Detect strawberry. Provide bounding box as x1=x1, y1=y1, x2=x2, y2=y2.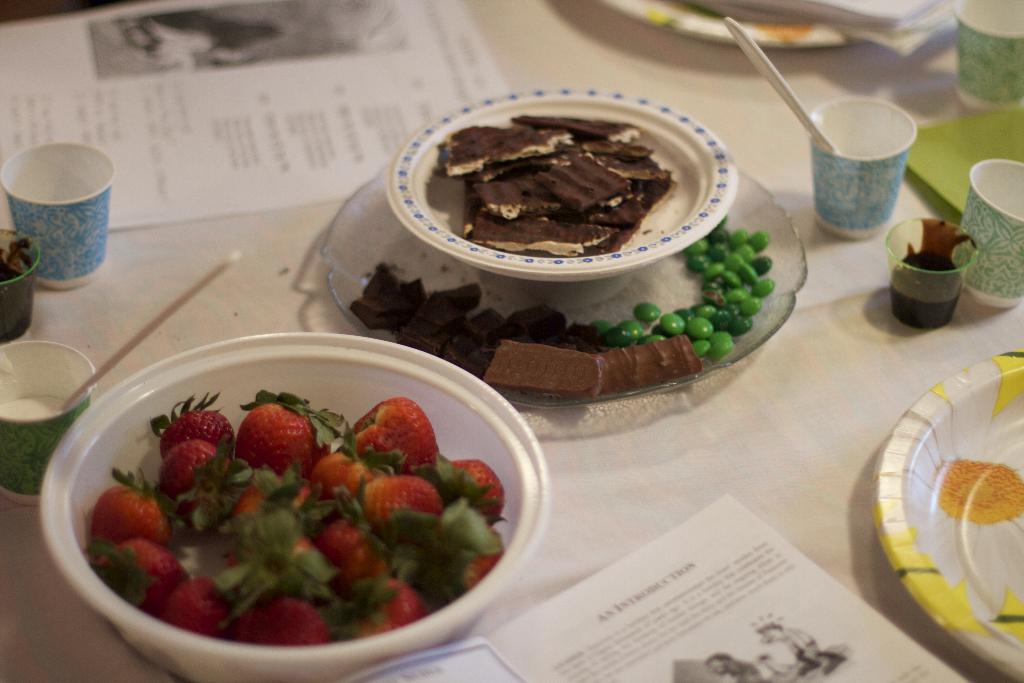
x1=88, y1=466, x2=204, y2=554.
